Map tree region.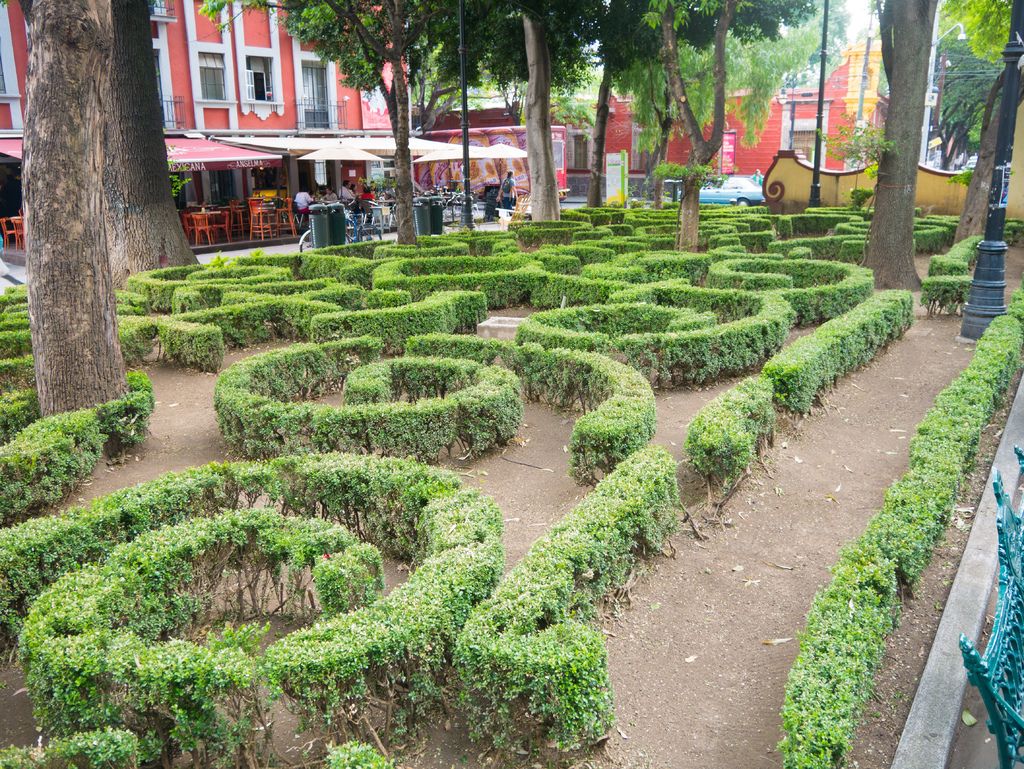
Mapped to x1=101, y1=0, x2=199, y2=295.
